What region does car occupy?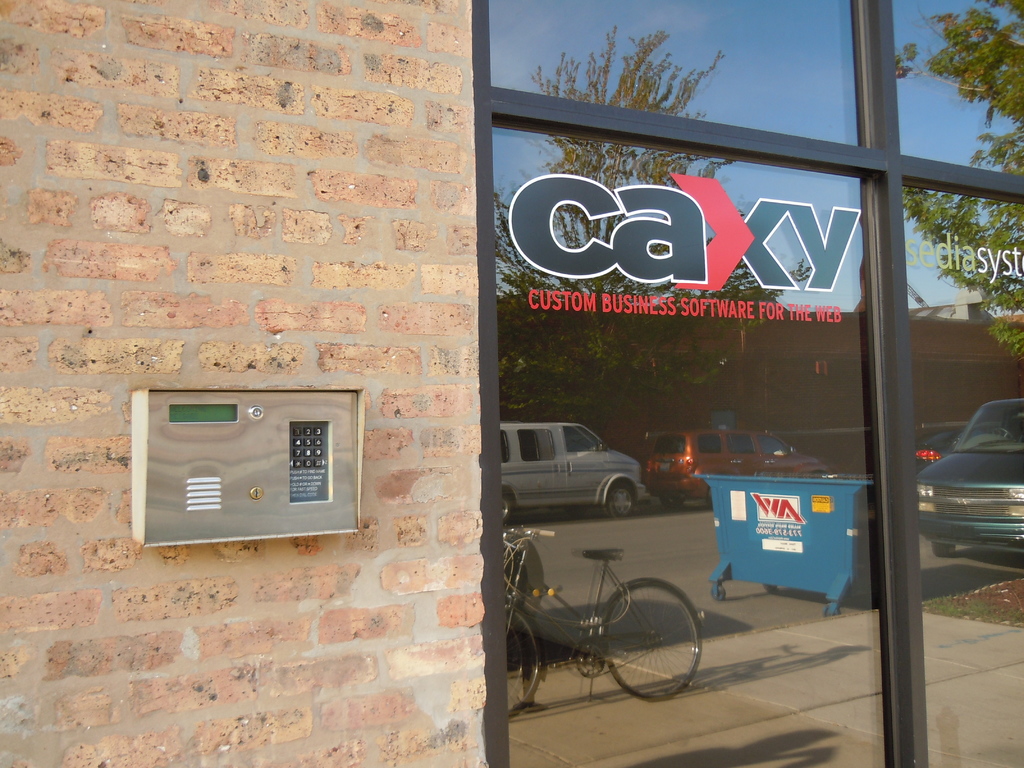
[x1=639, y1=433, x2=826, y2=508].
